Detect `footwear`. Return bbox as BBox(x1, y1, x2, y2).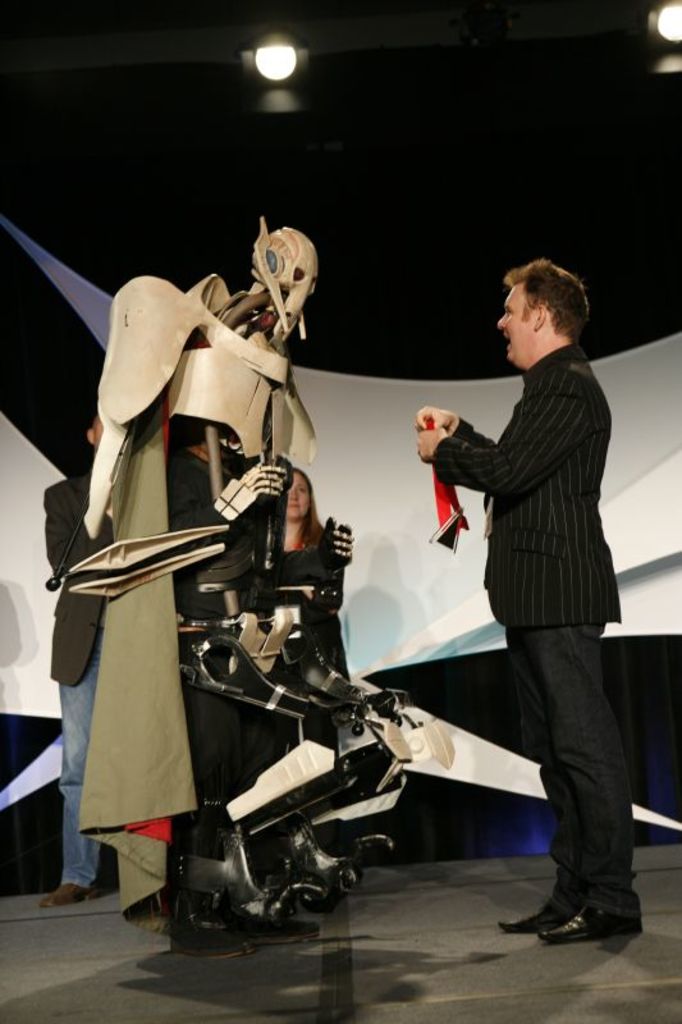
BBox(223, 911, 319, 946).
